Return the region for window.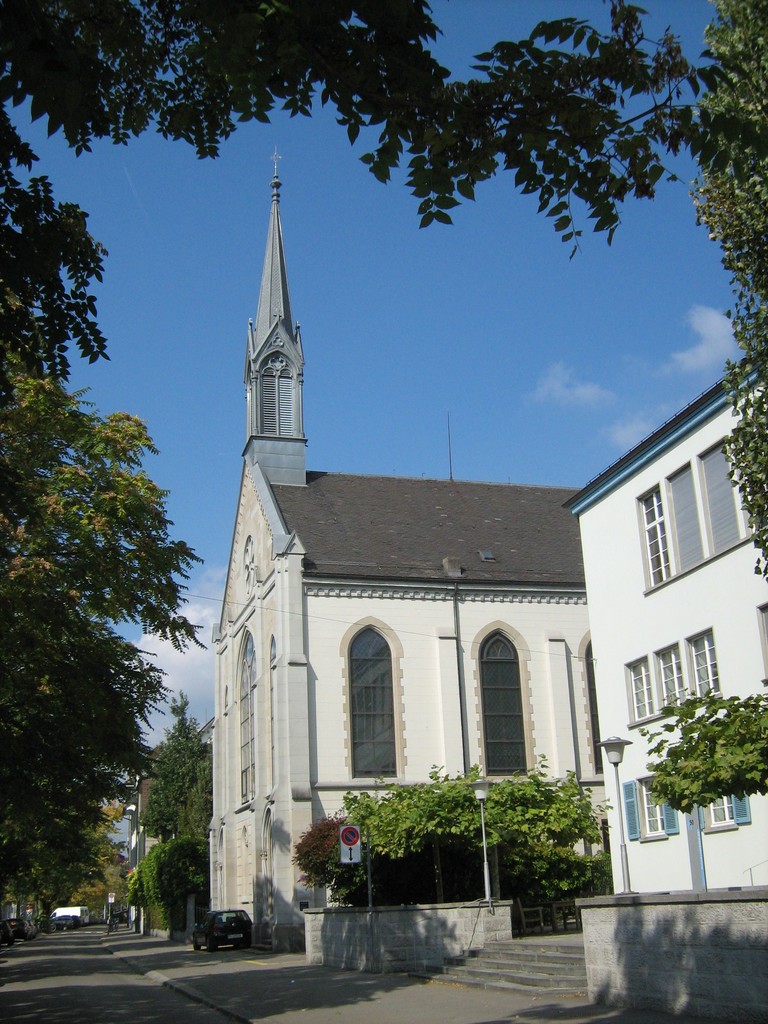
689:628:721:712.
